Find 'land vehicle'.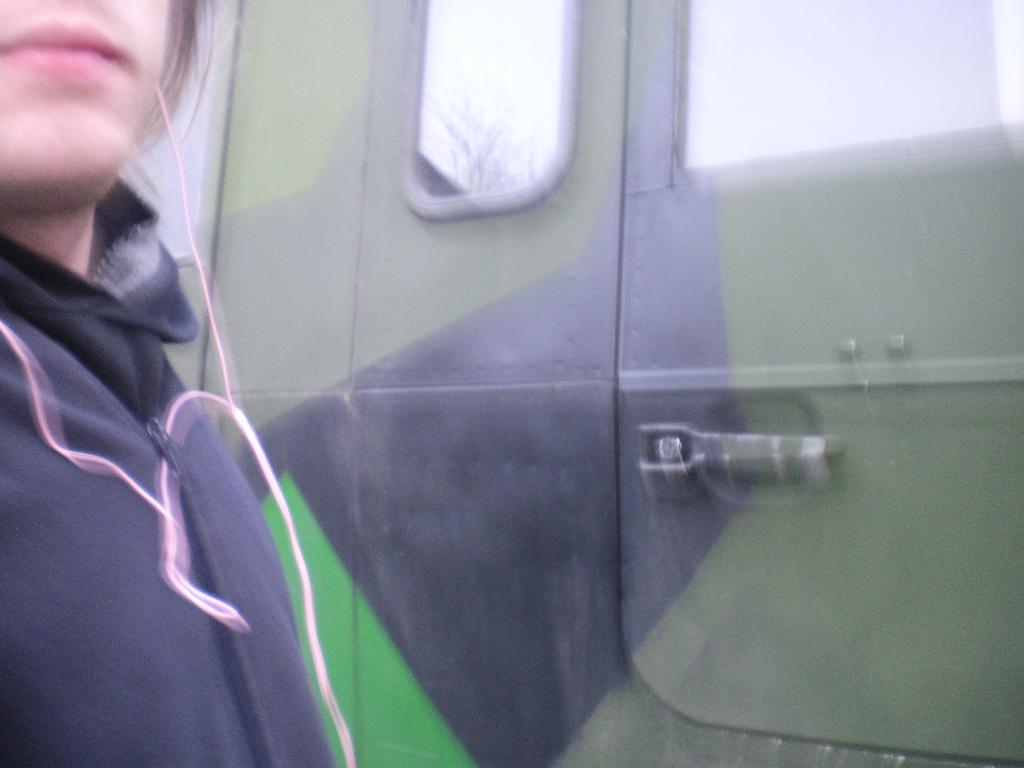
box(113, 0, 1023, 767).
